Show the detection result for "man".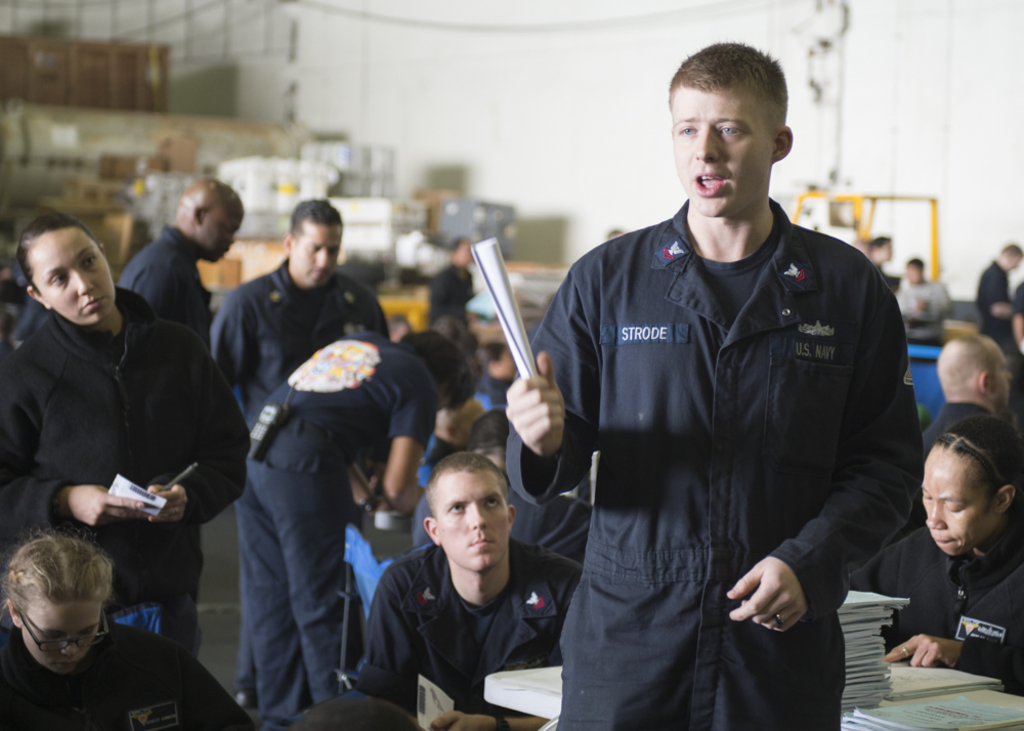
bbox=[898, 333, 1023, 540].
